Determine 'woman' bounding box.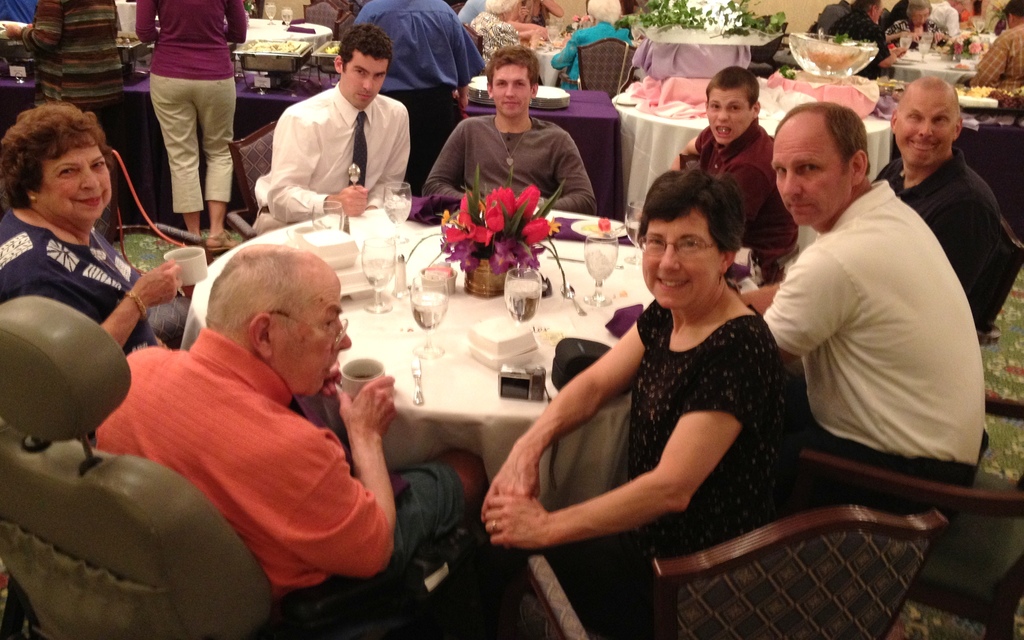
Determined: 134,0,246,252.
